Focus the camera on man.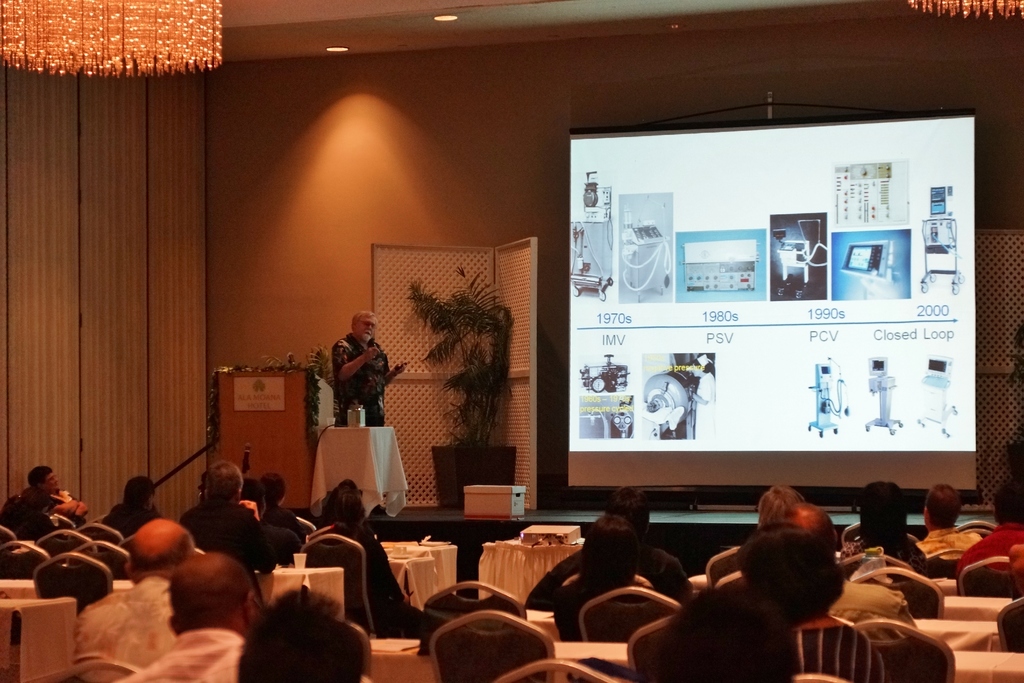
Focus region: [315,313,396,447].
